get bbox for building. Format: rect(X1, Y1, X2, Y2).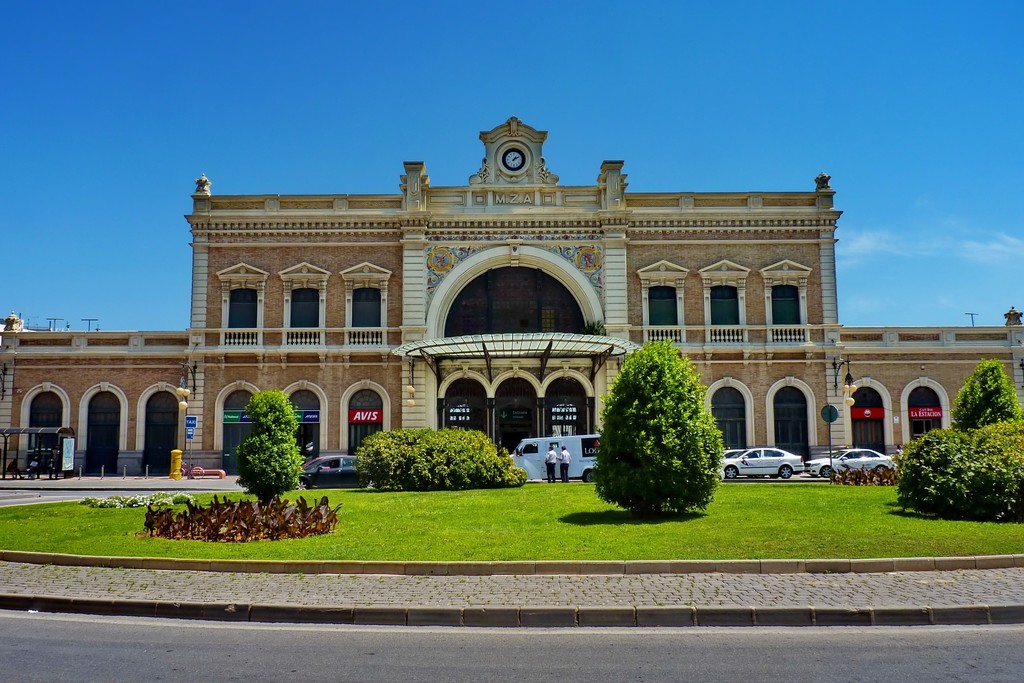
rect(0, 119, 1023, 489).
